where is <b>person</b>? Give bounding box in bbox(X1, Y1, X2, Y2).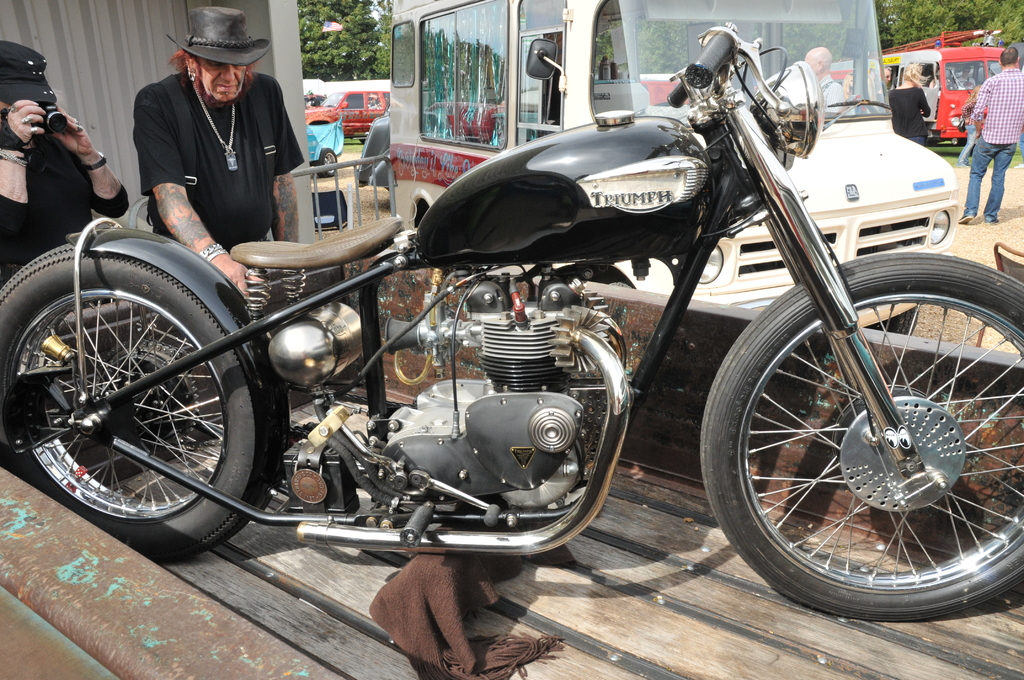
bbox(0, 44, 127, 305).
